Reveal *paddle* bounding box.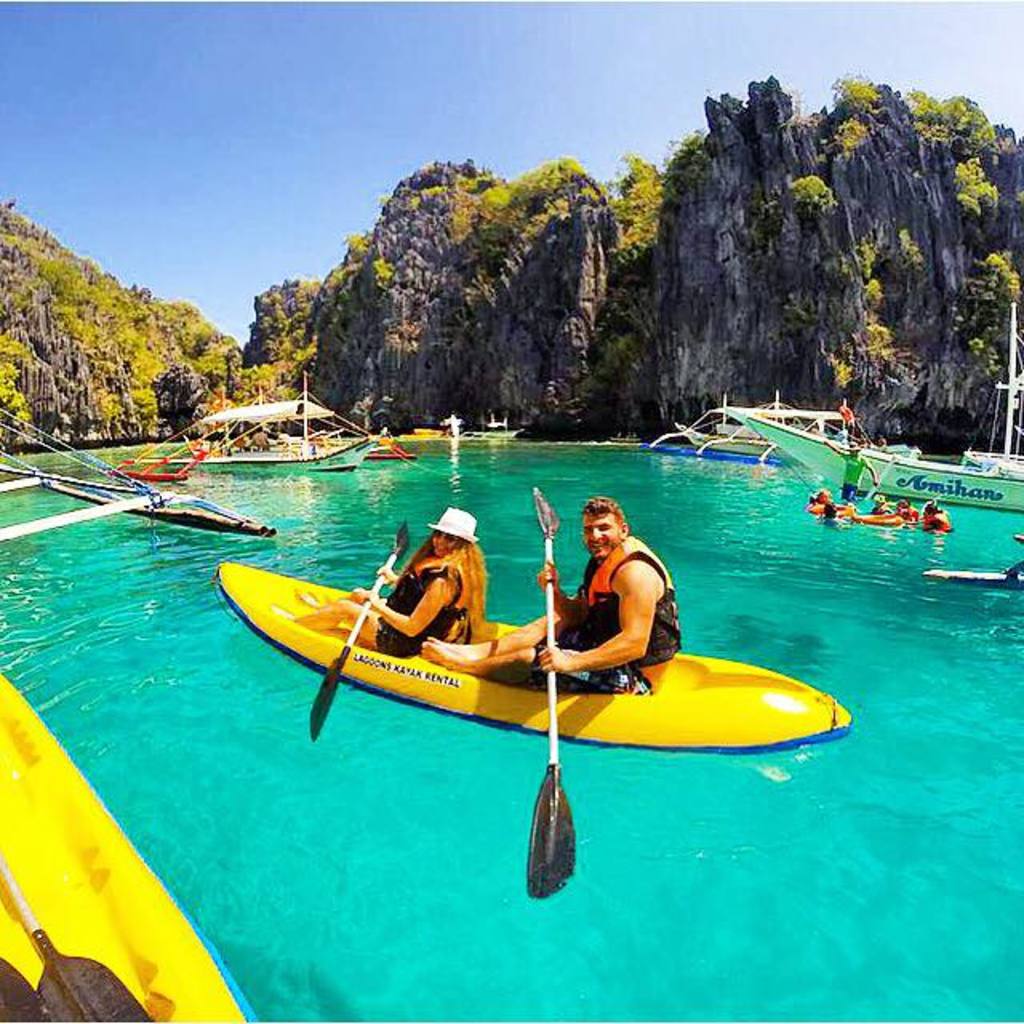
Revealed: 846,453,904,528.
